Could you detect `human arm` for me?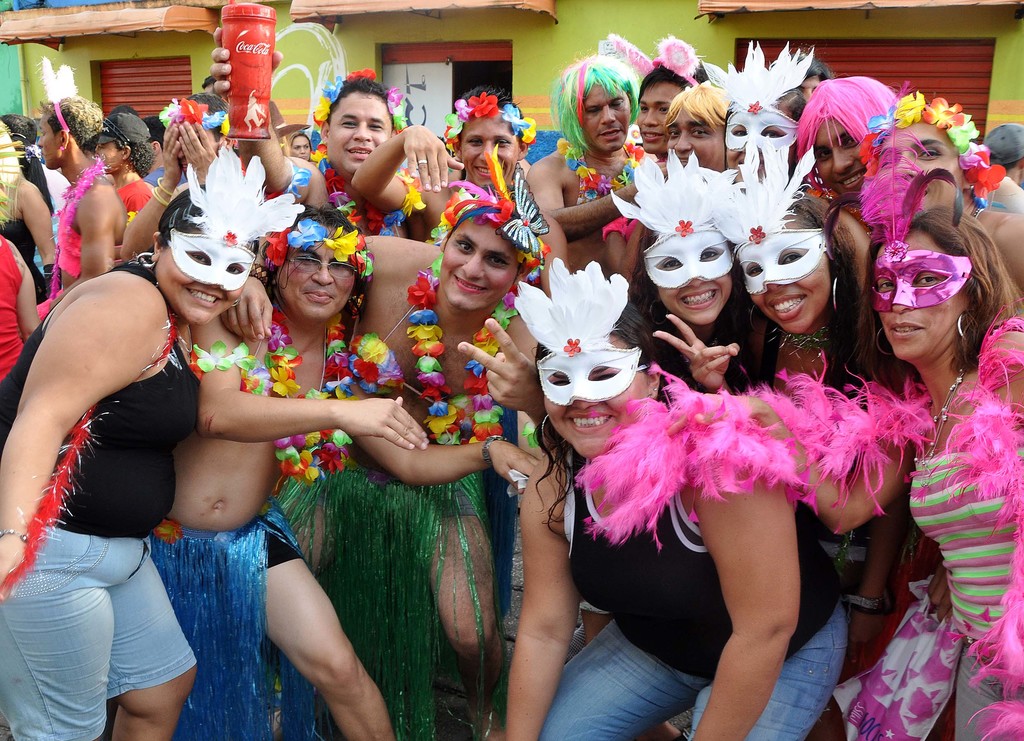
Detection result: rect(354, 120, 461, 215).
